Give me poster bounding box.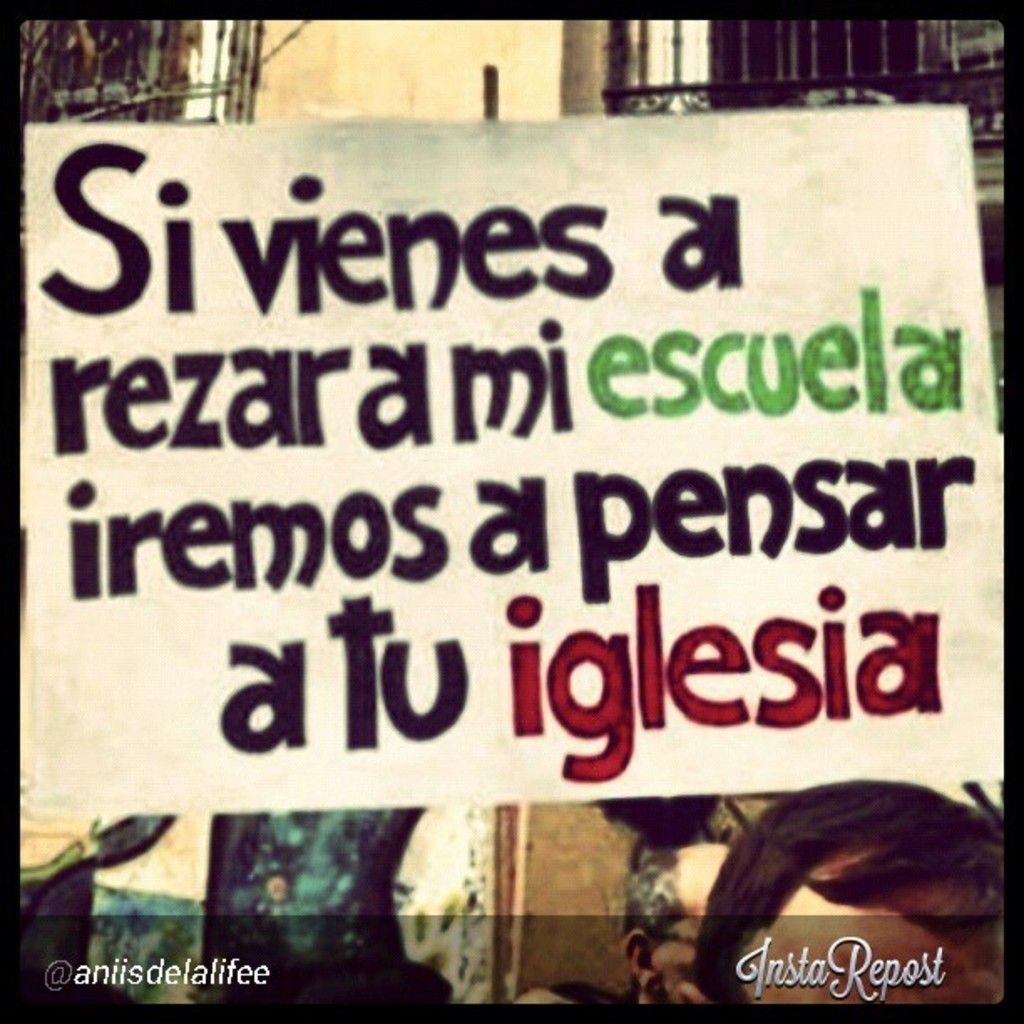
[left=0, top=0, right=1022, bottom=1022].
